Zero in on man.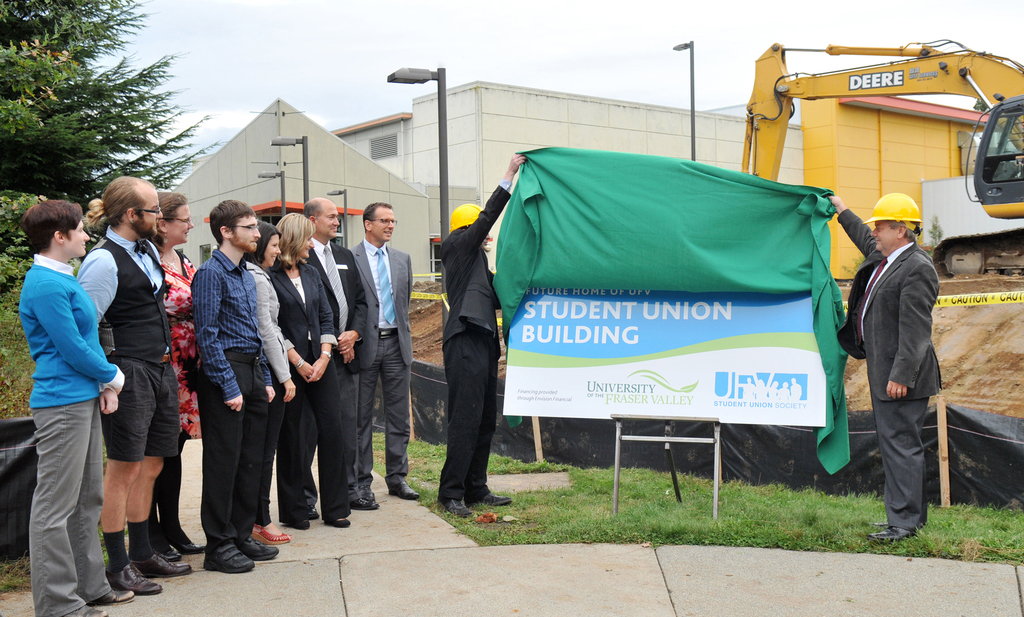
Zeroed in: l=147, t=184, r=202, b=555.
